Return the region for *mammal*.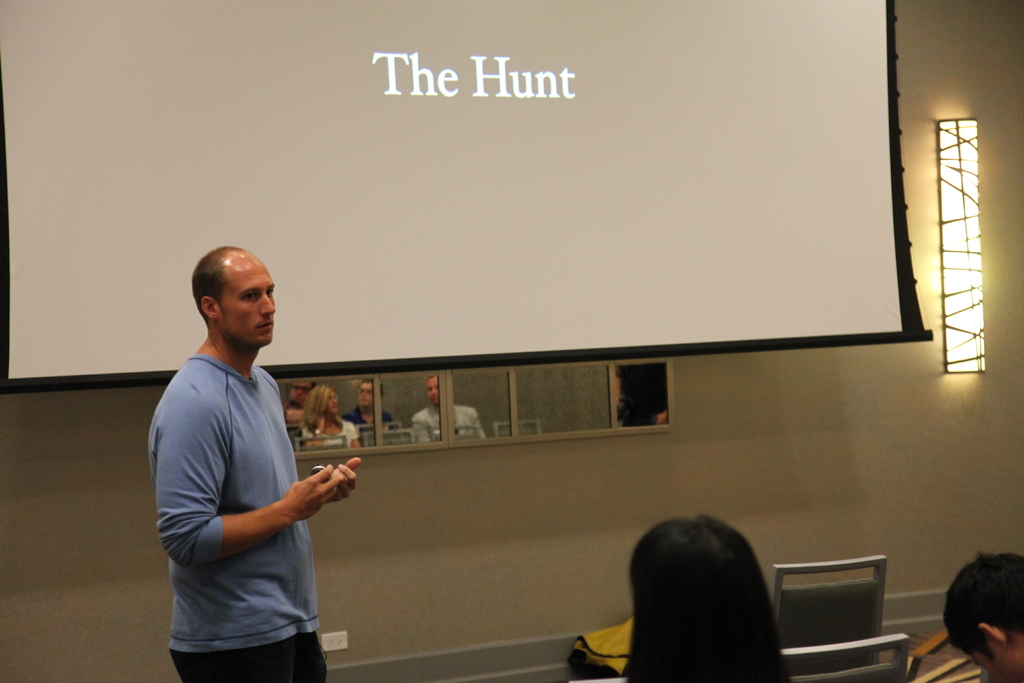
(x1=347, y1=383, x2=401, y2=434).
